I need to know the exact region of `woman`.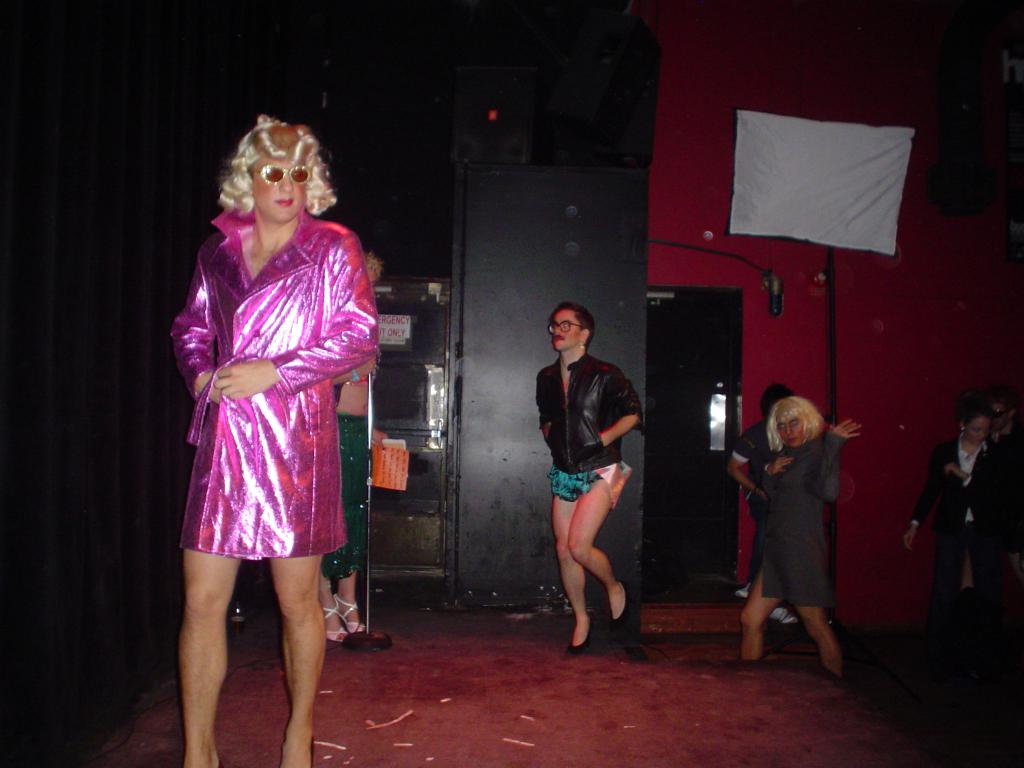
Region: rect(313, 248, 386, 643).
